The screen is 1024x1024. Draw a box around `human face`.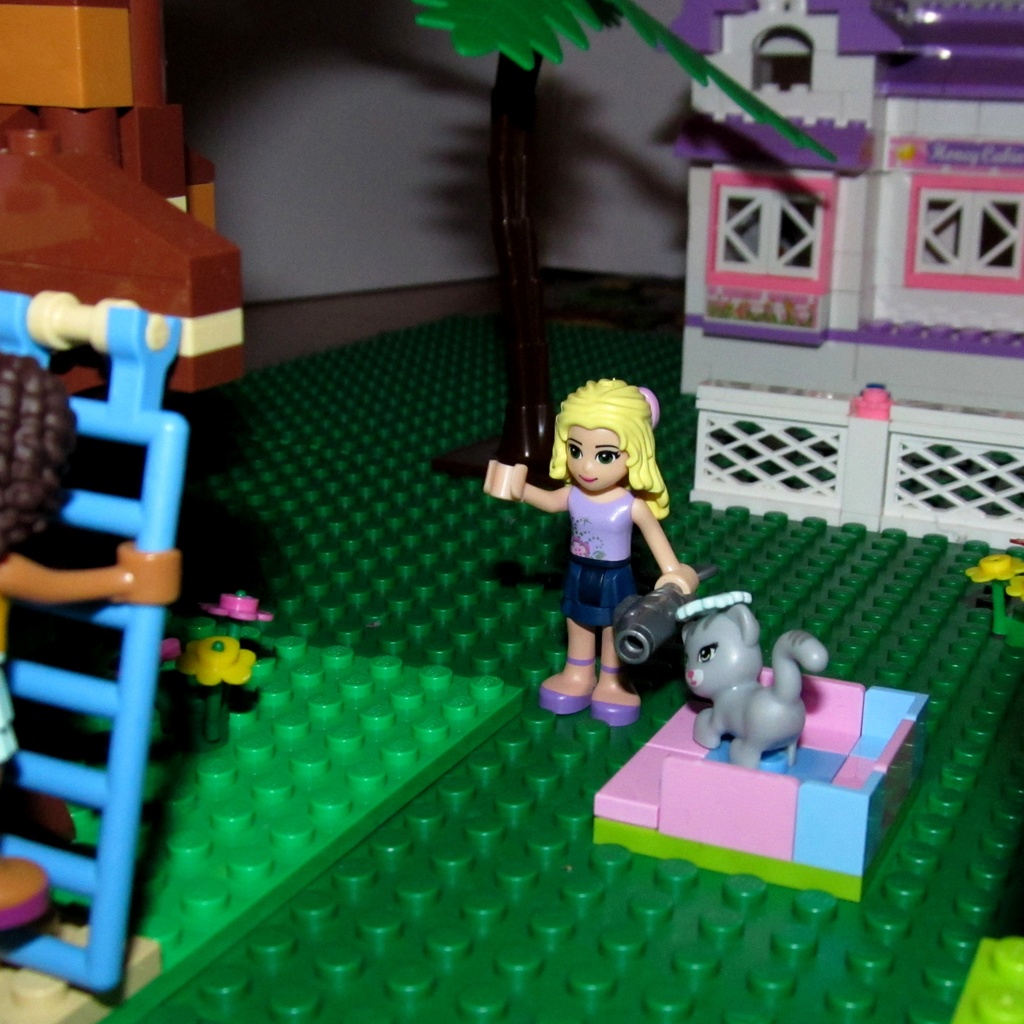
(563, 428, 636, 495).
